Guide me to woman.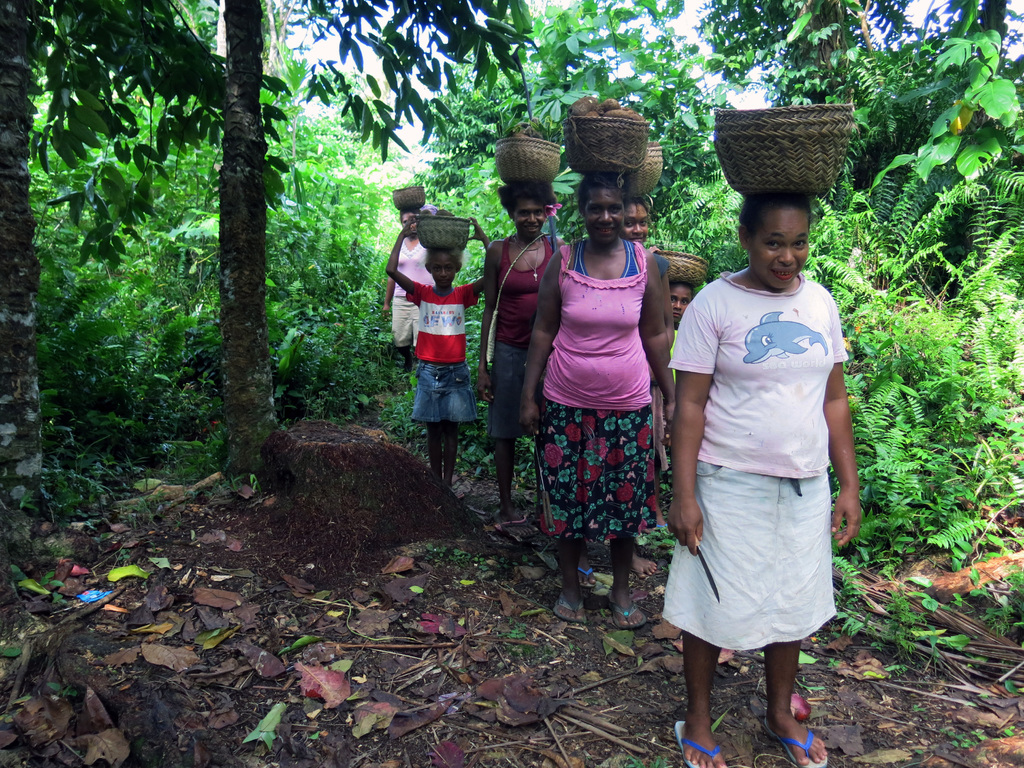
Guidance: region(476, 177, 568, 543).
